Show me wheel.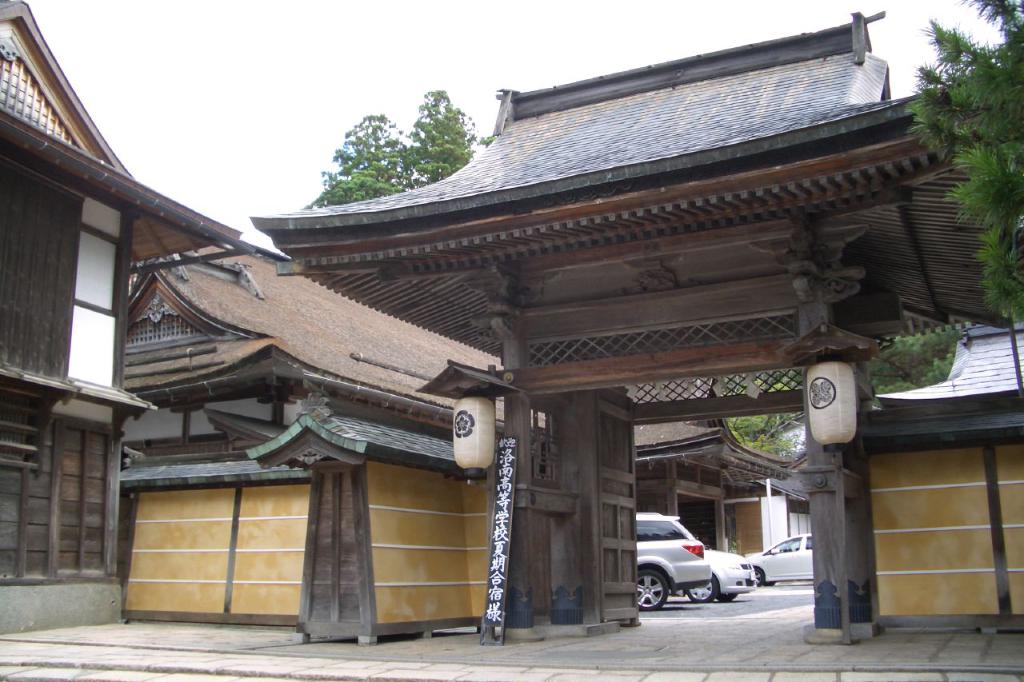
wheel is here: locate(718, 590, 737, 604).
